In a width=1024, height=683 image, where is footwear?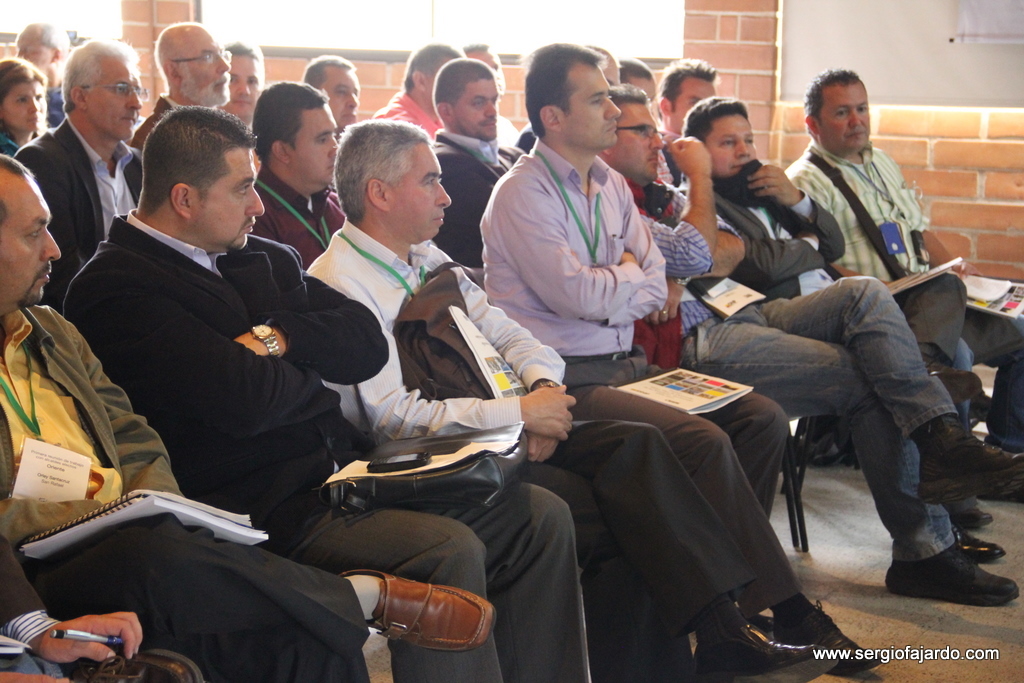
[962, 532, 1008, 559].
